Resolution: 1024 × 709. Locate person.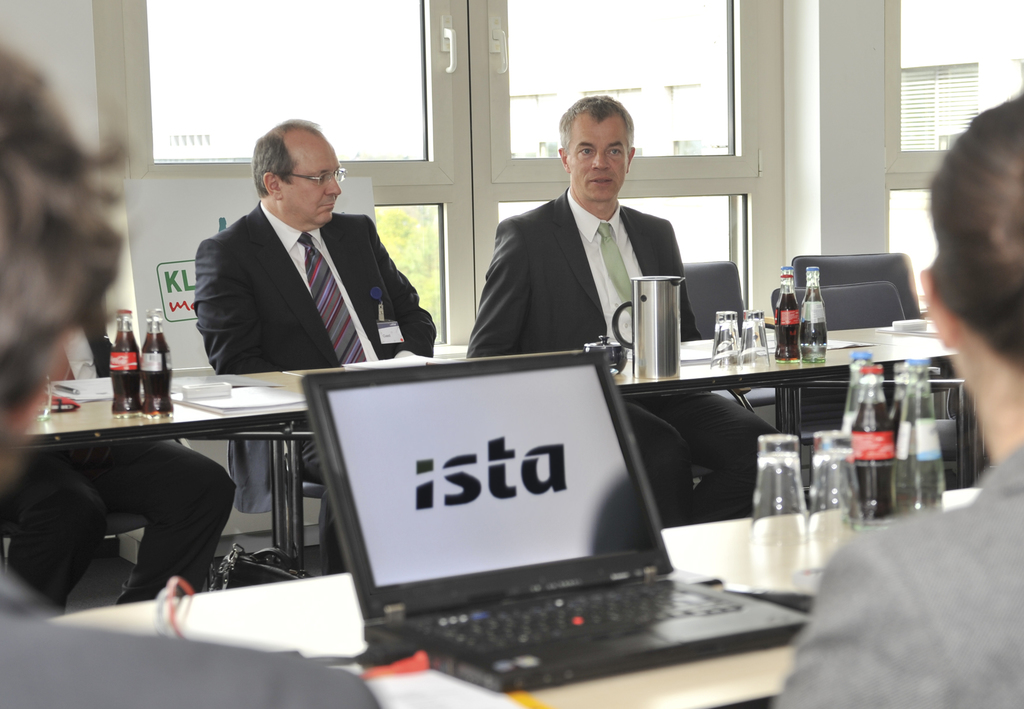
region(492, 86, 706, 400).
